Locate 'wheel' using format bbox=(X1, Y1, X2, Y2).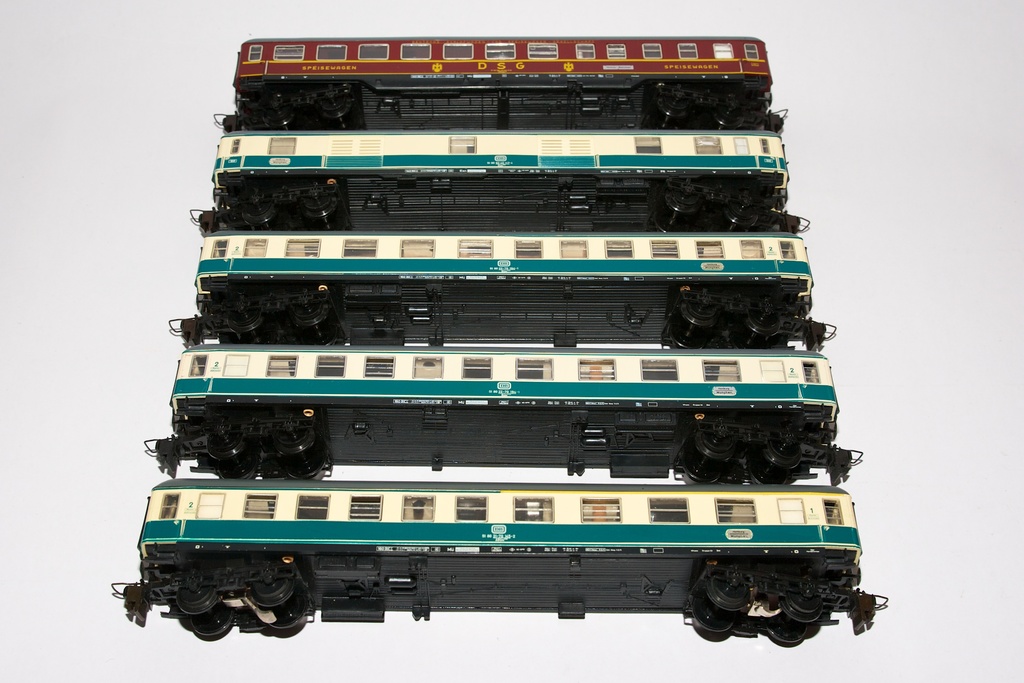
bbox=(665, 194, 705, 215).
